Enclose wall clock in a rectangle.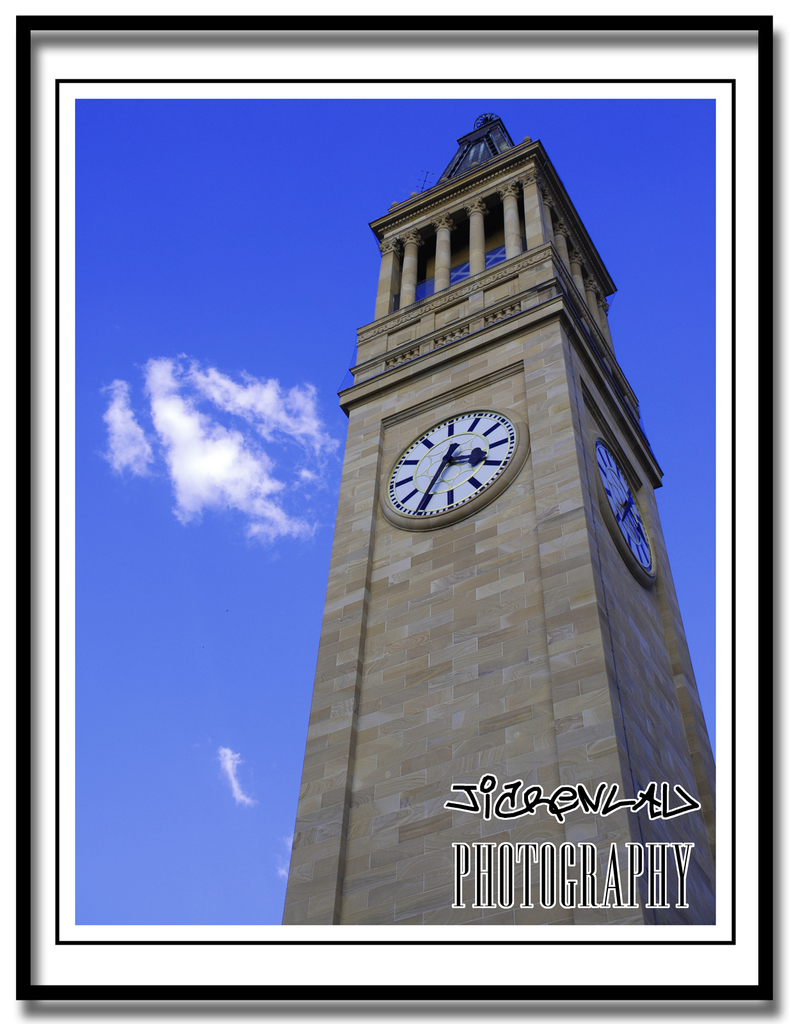
(378, 403, 531, 527).
